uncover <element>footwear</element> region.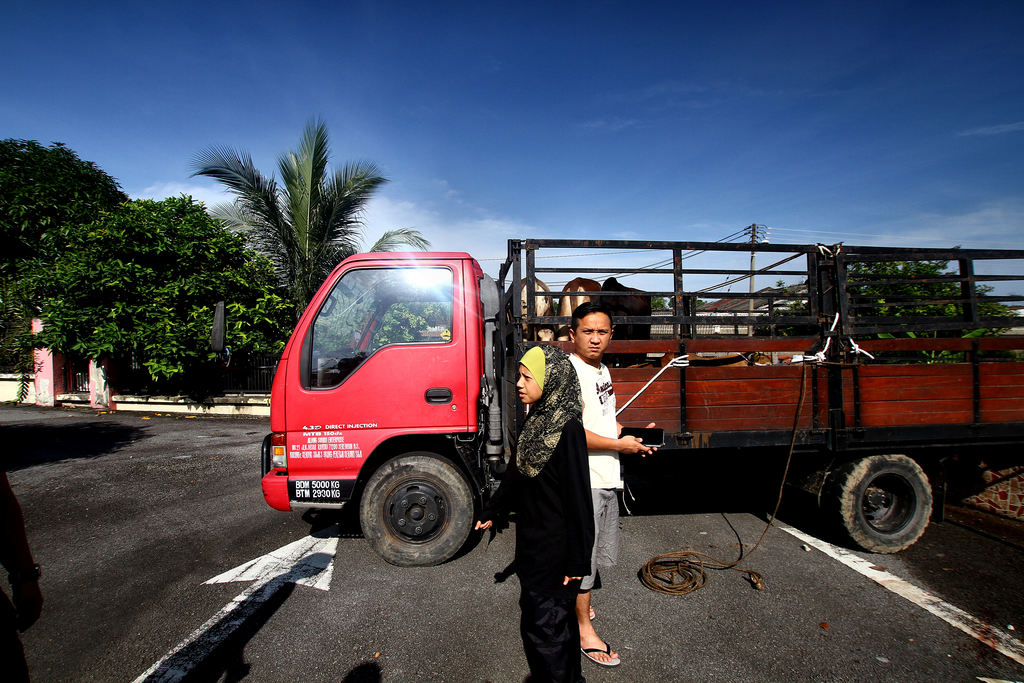
Uncovered: (left=580, top=636, right=617, bottom=668).
